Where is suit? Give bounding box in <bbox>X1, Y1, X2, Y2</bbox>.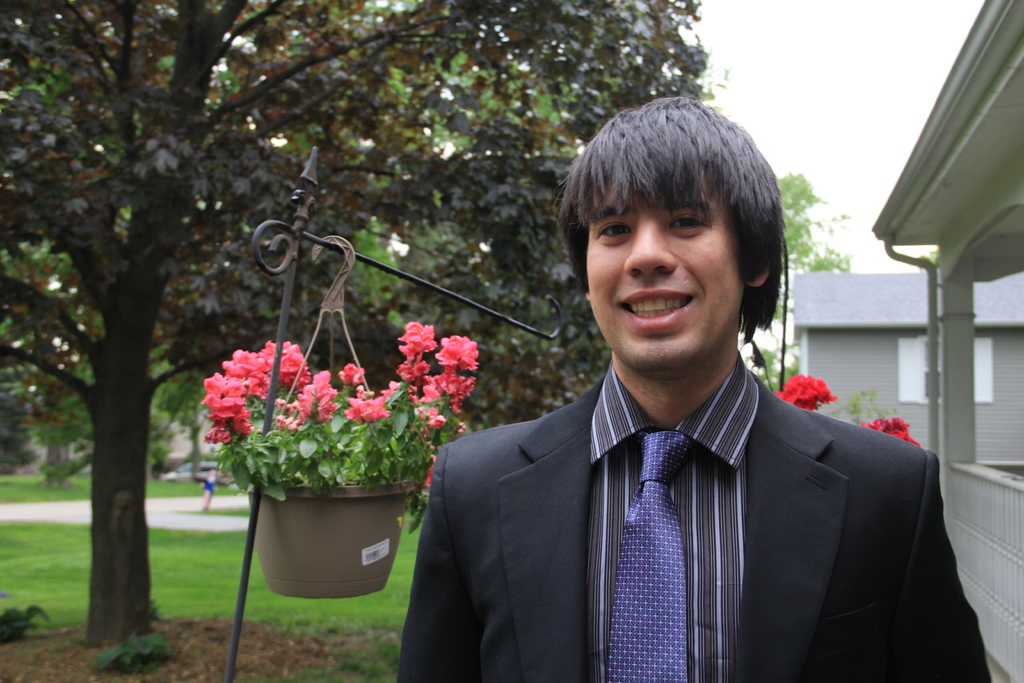
<bbox>382, 346, 915, 668</bbox>.
